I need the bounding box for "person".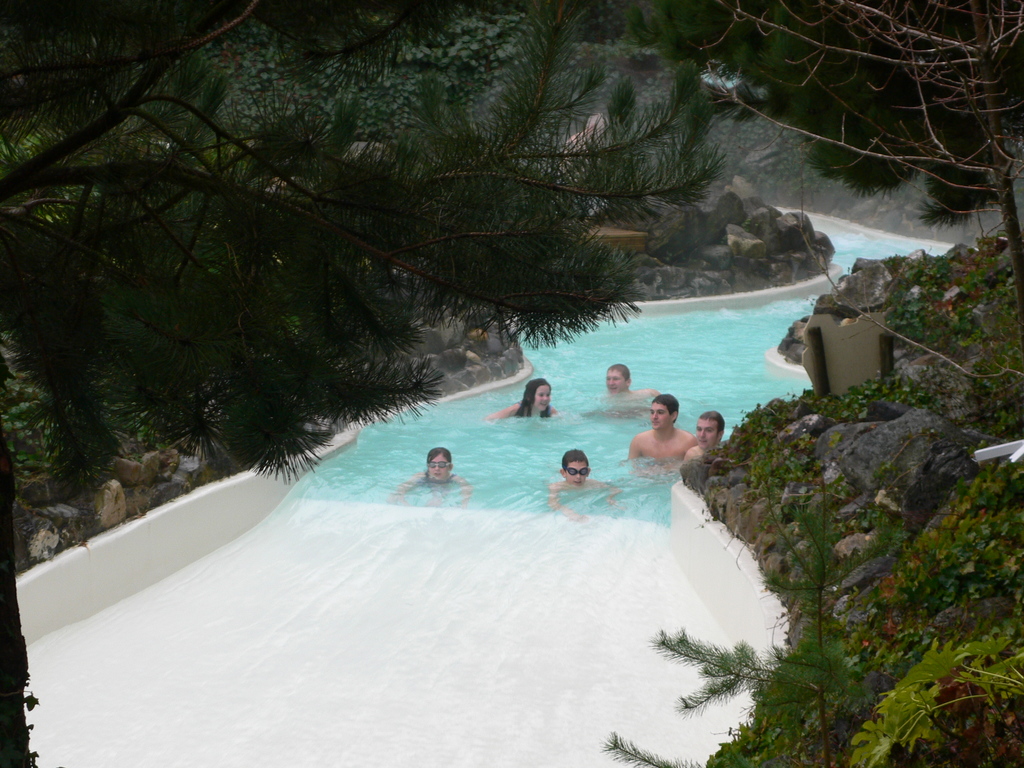
Here it is: x1=604, y1=363, x2=630, y2=395.
